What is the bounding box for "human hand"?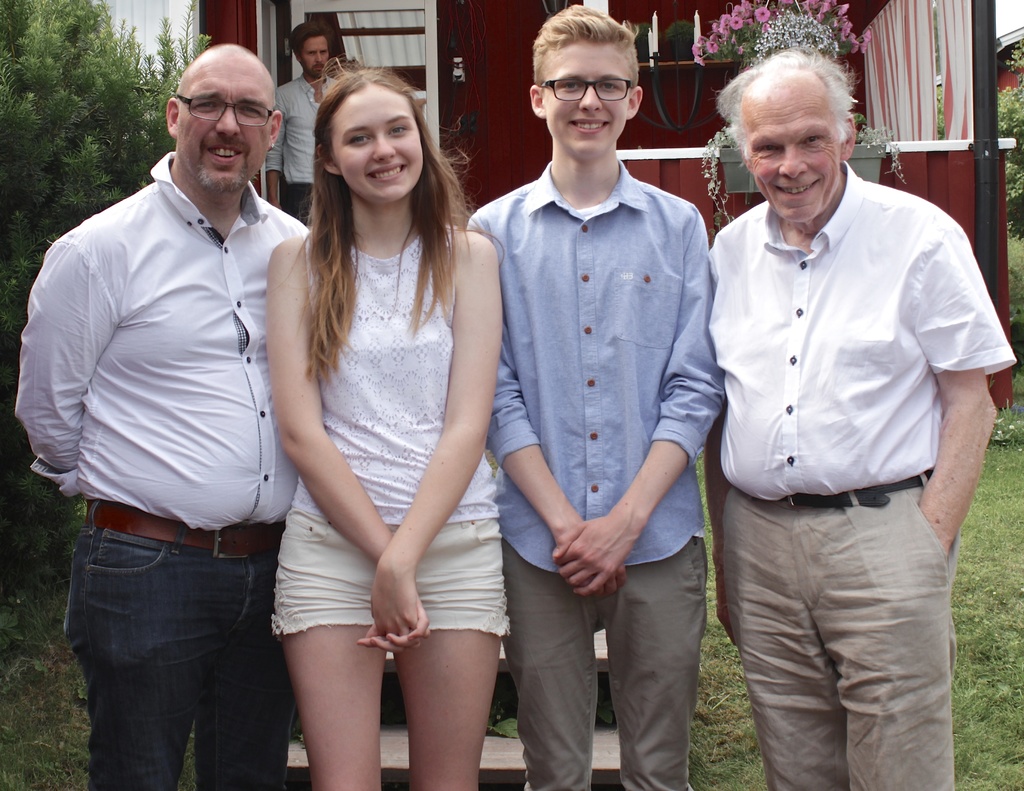
[left=358, top=585, right=429, bottom=648].
